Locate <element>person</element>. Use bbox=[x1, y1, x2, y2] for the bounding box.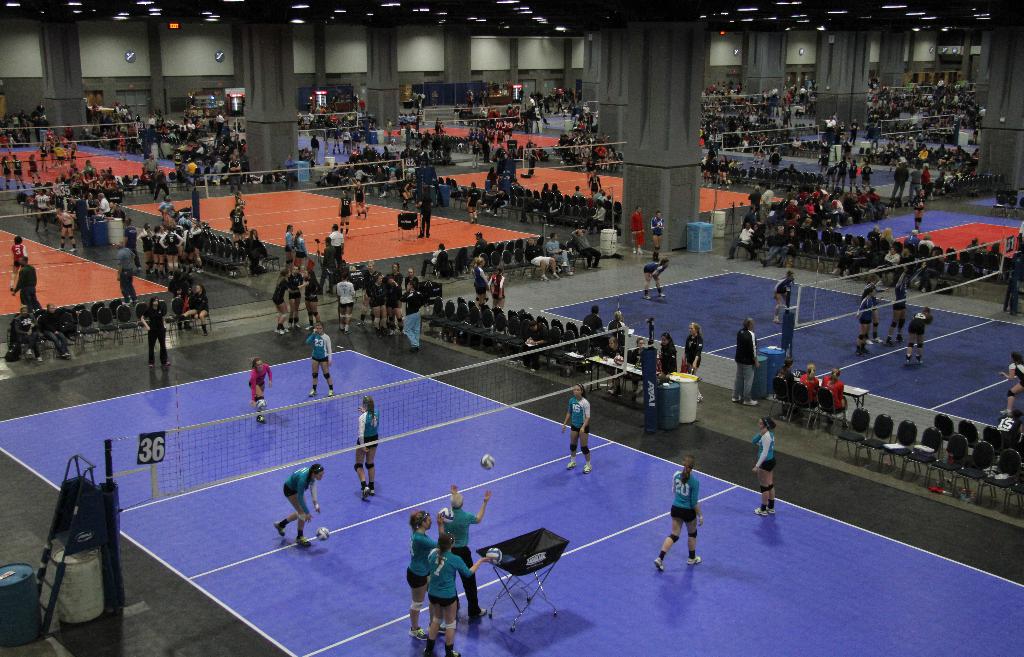
bbox=[420, 244, 448, 274].
